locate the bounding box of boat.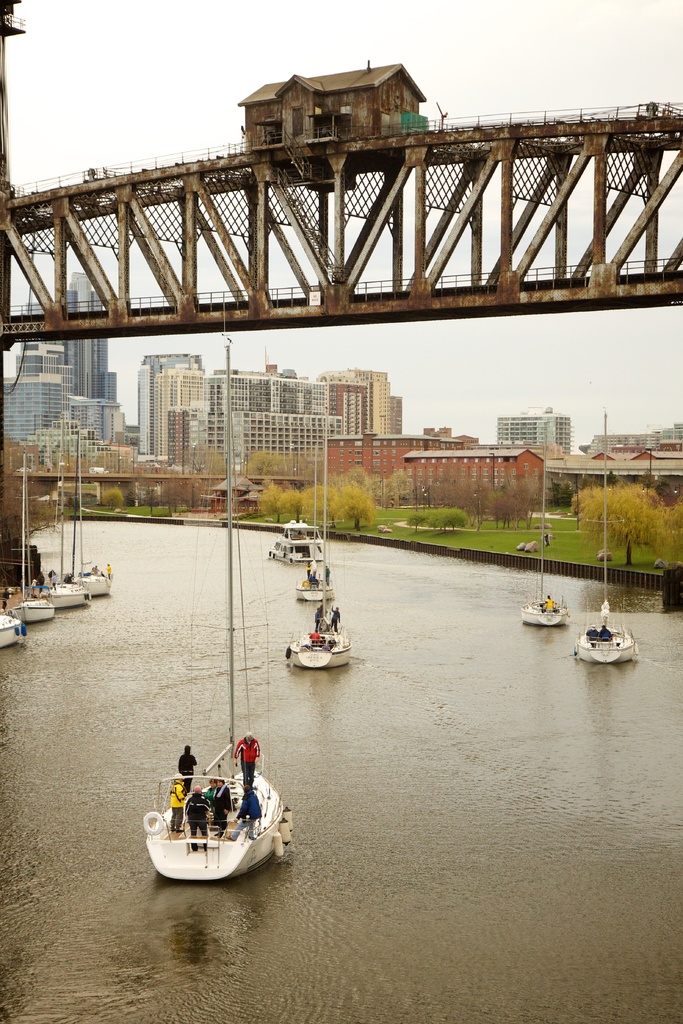
Bounding box: 0:614:24:652.
